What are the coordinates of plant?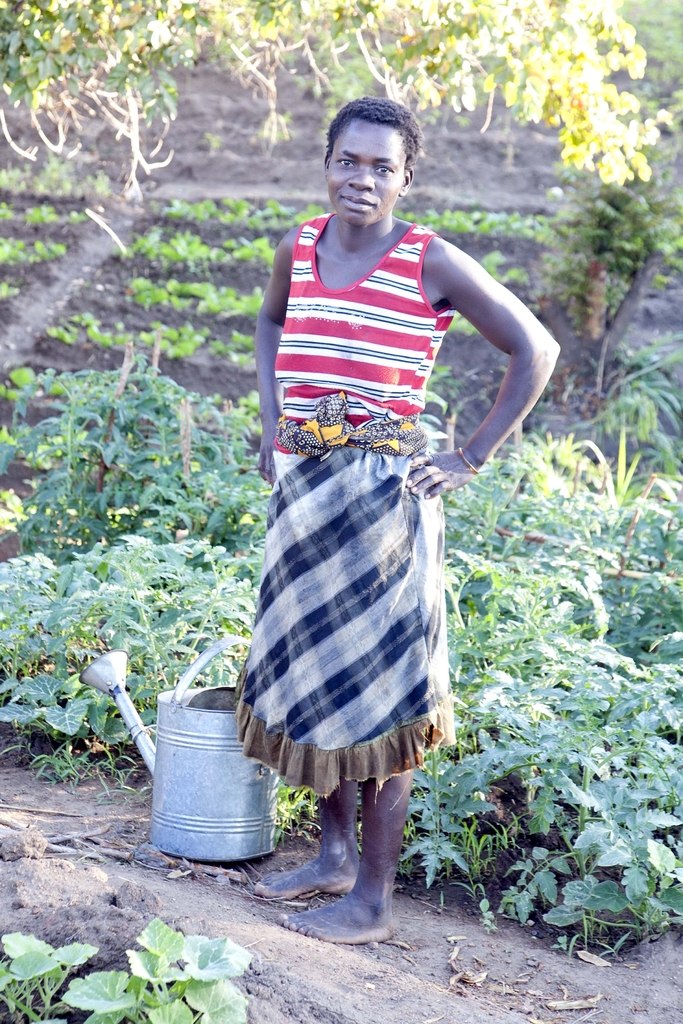
[x1=293, y1=35, x2=397, y2=145].
